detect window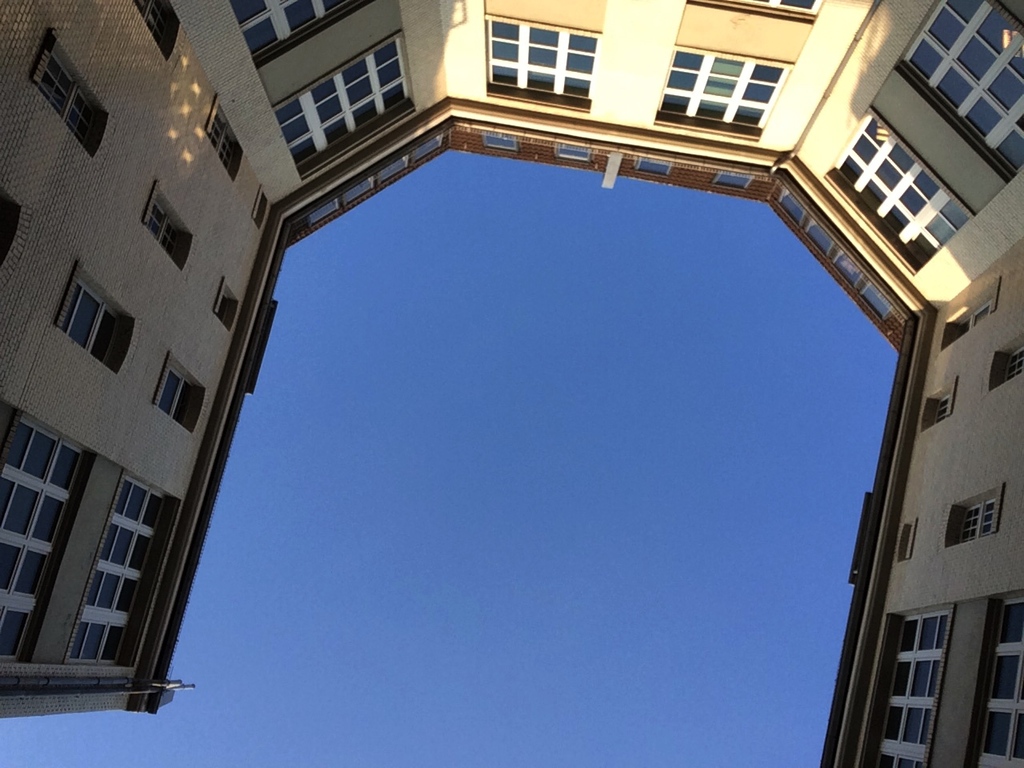
region(931, 480, 997, 550)
